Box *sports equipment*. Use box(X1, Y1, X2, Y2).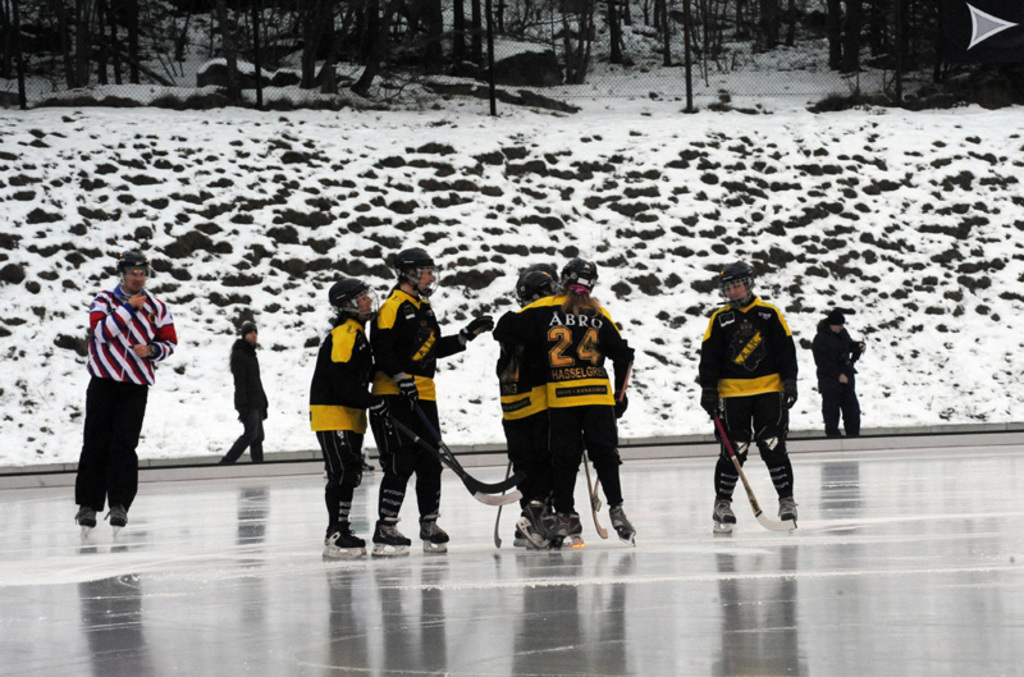
box(604, 499, 634, 544).
